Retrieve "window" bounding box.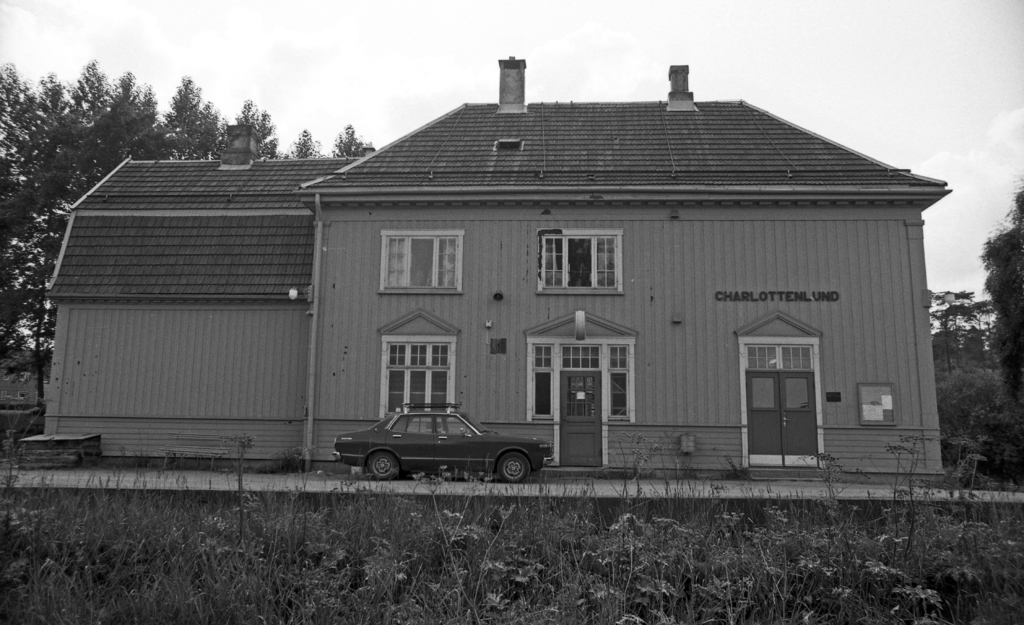
Bounding box: box=[532, 229, 628, 296].
